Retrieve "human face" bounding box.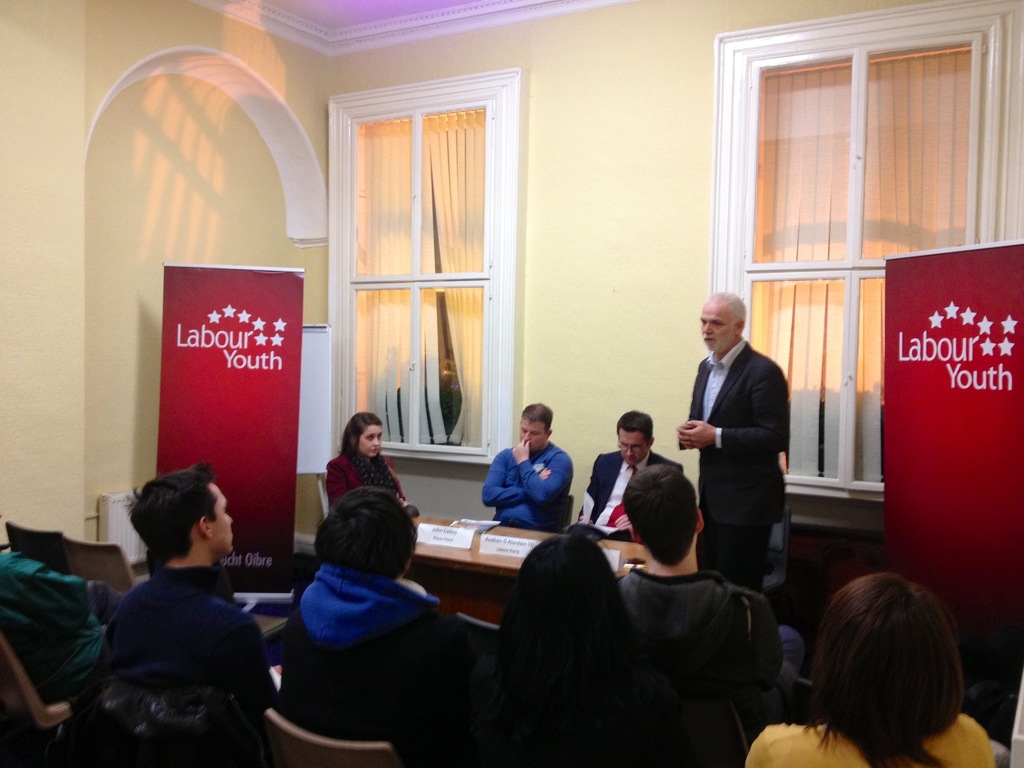
Bounding box: [209,482,232,551].
